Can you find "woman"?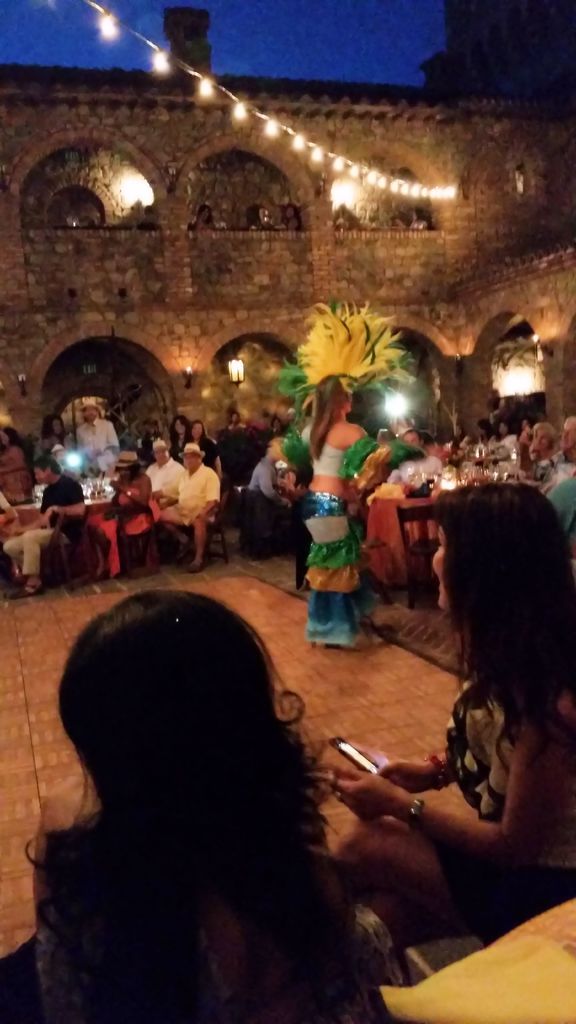
Yes, bounding box: bbox(0, 593, 413, 1023).
